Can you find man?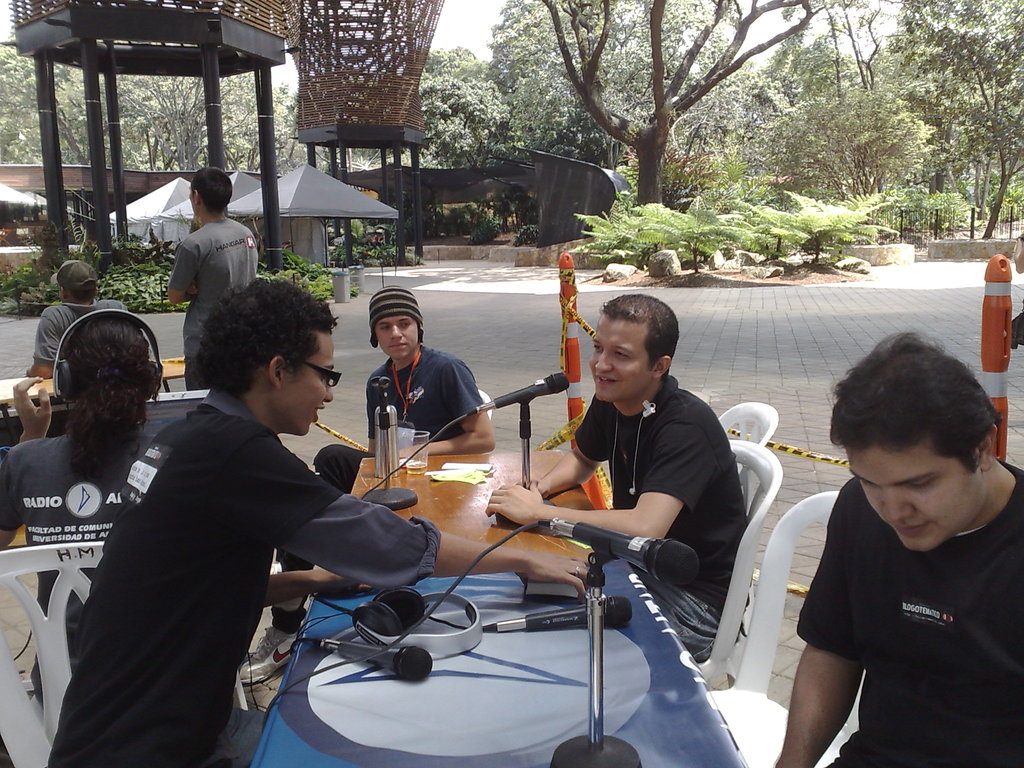
Yes, bounding box: crop(237, 289, 500, 687).
